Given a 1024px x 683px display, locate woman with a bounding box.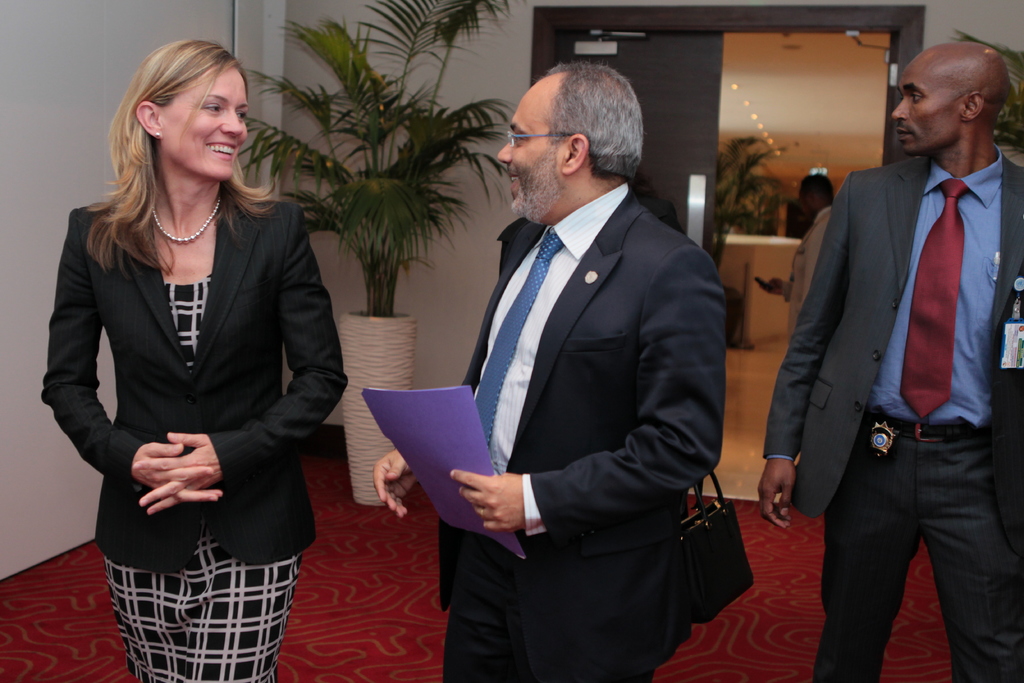
Located: {"x1": 43, "y1": 47, "x2": 340, "y2": 675}.
